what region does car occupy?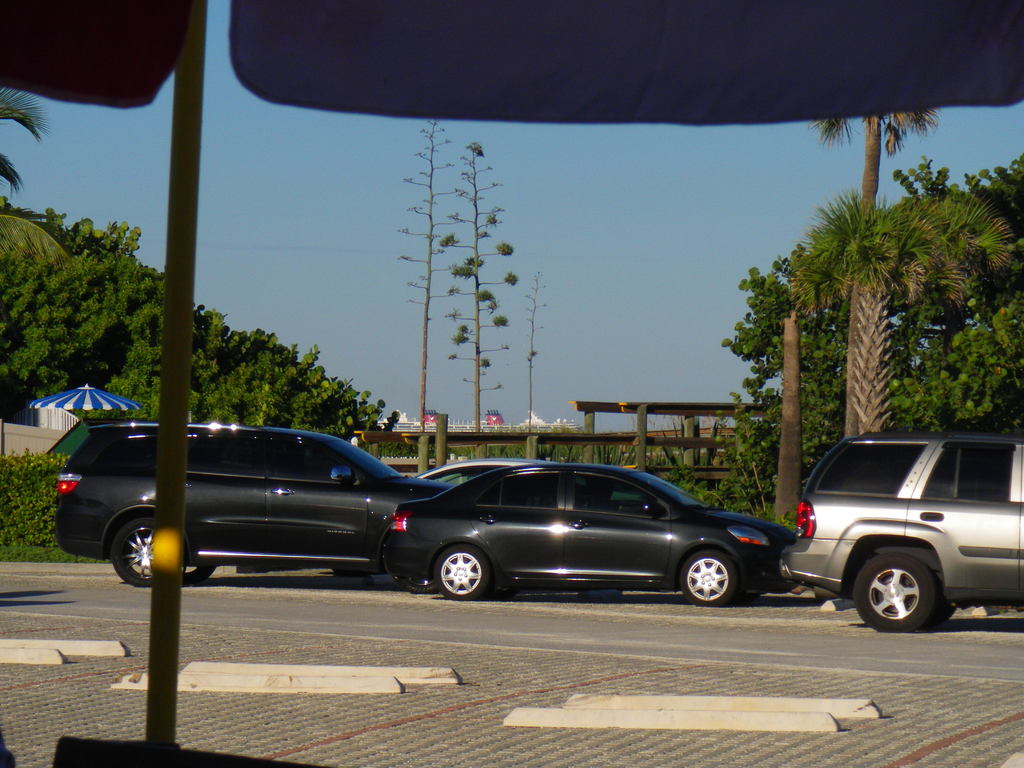
(787,438,1023,636).
